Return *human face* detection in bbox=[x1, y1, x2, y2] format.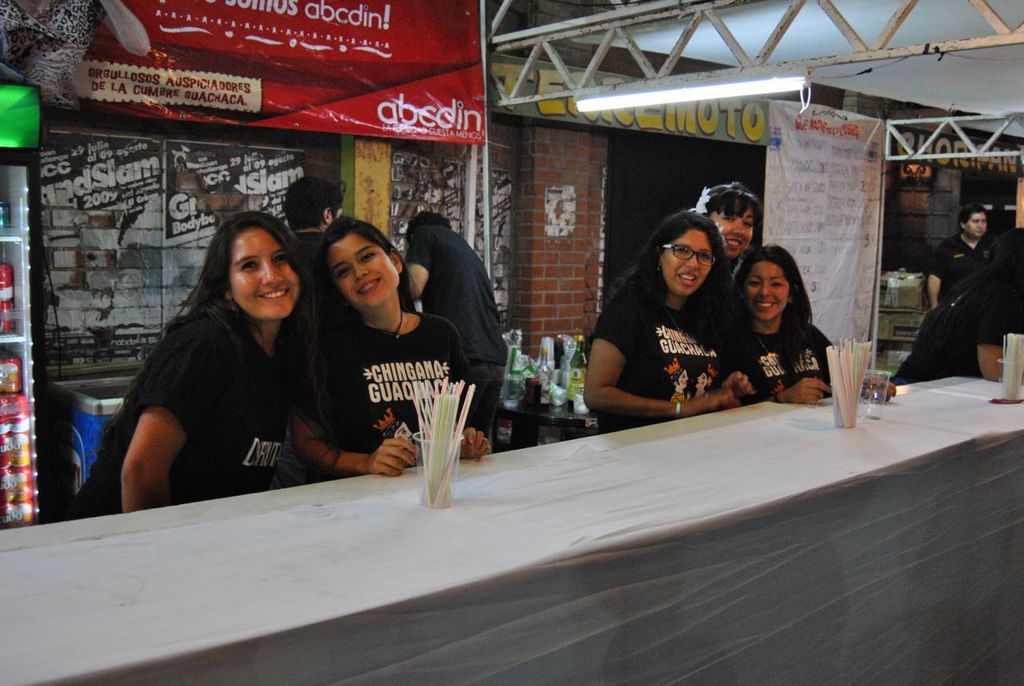
bbox=[324, 233, 398, 312].
